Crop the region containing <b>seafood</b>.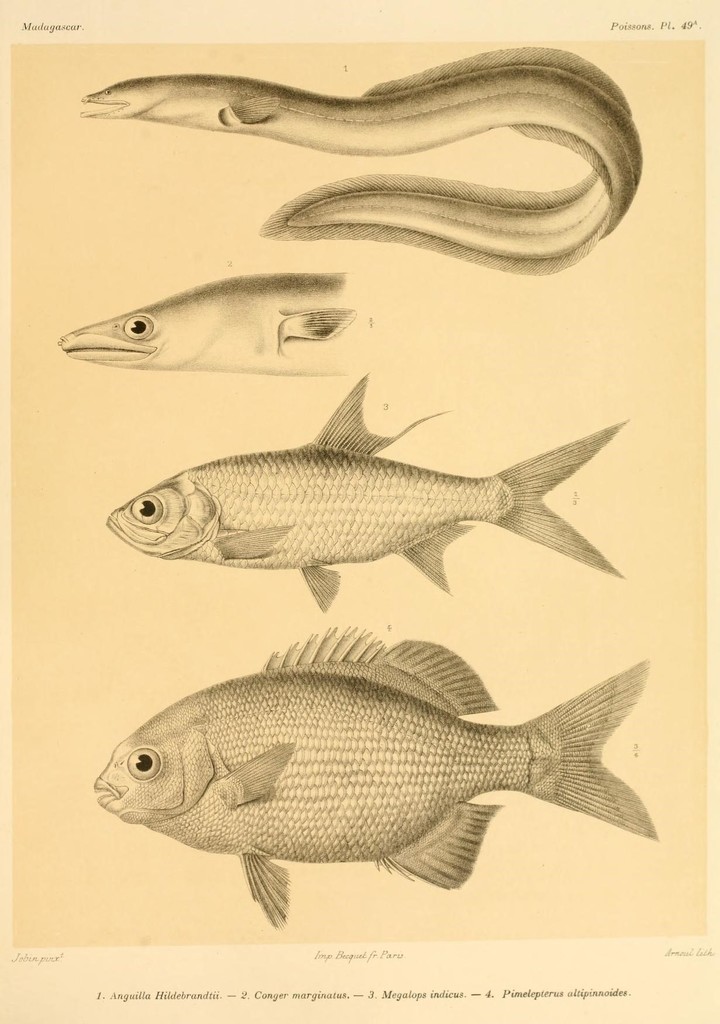
Crop region: bbox(76, 43, 642, 271).
